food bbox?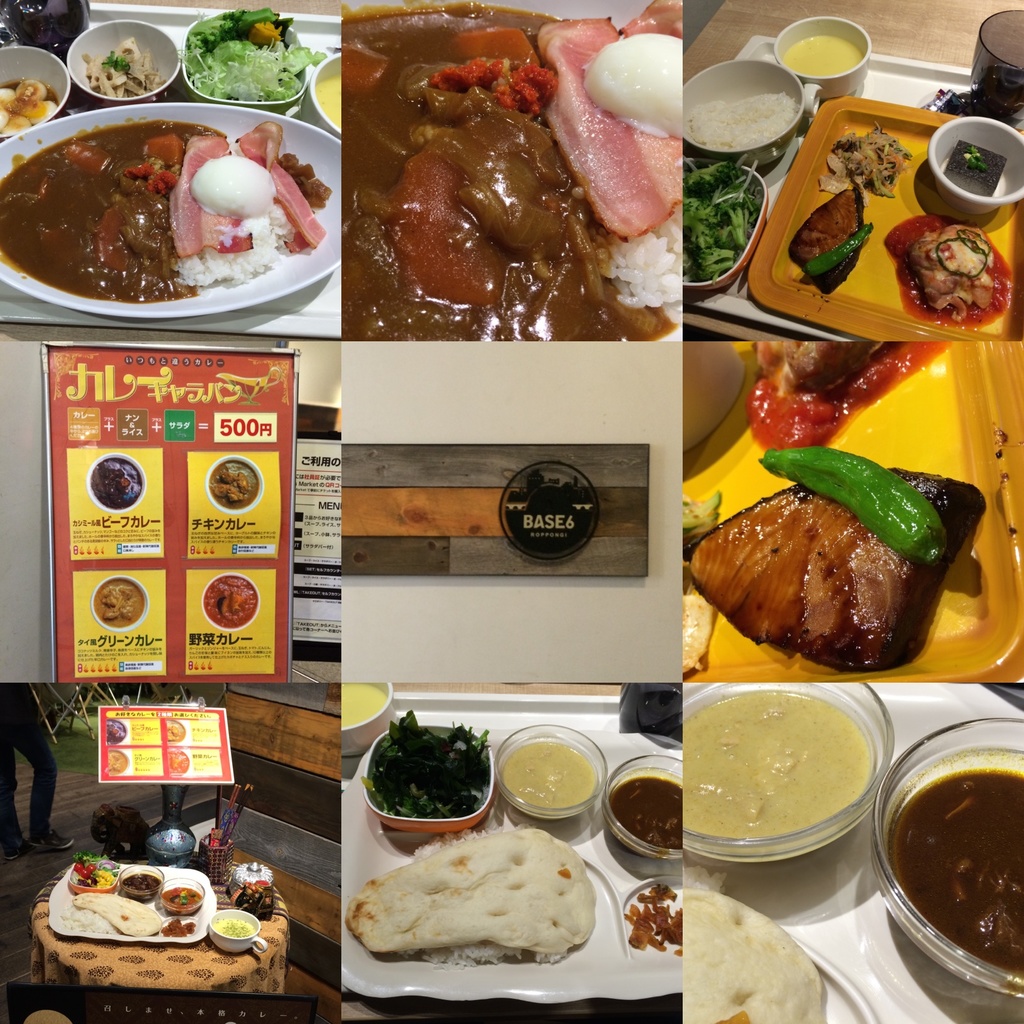
x1=818 y1=125 x2=912 y2=209
